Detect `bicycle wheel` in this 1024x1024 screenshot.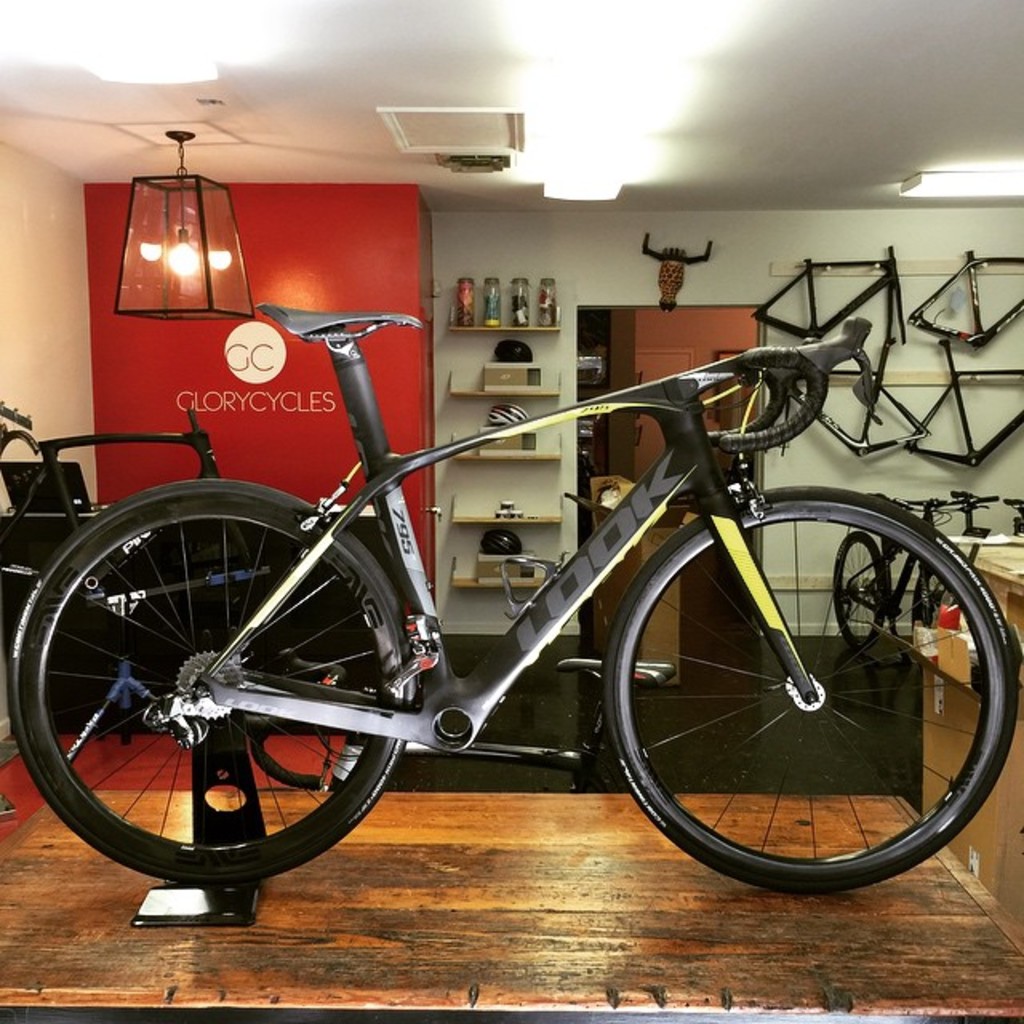
Detection: [0, 470, 419, 890].
